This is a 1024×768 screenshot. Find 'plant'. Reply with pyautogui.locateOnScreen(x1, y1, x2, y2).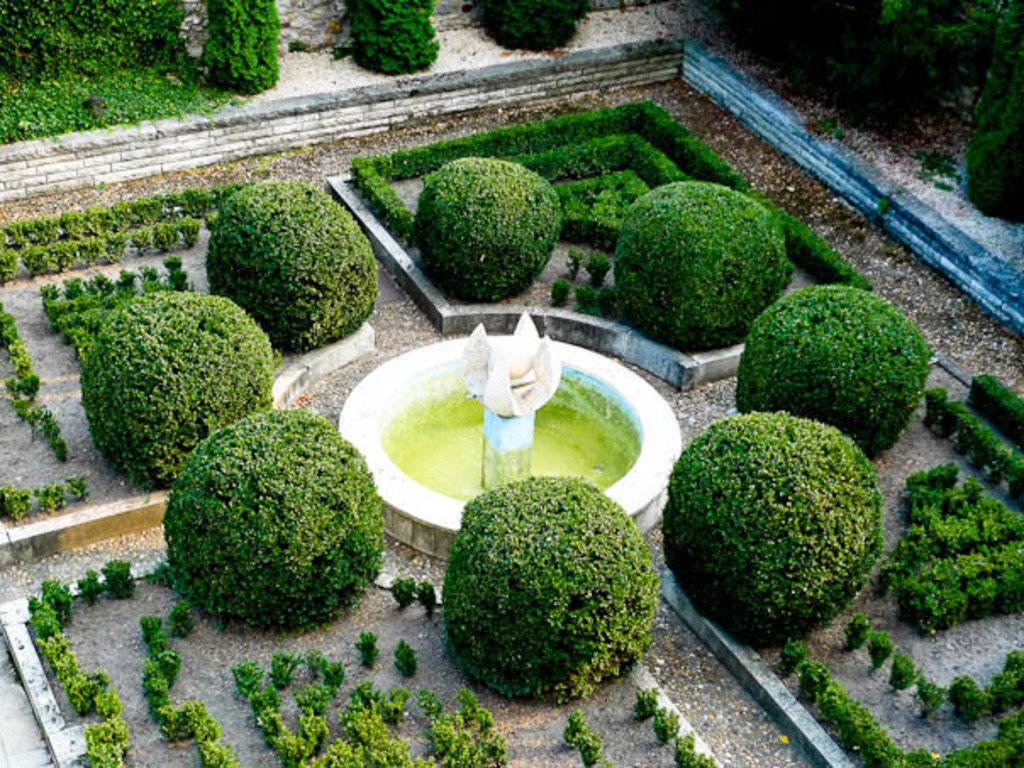
pyautogui.locateOnScreen(948, 678, 987, 721).
